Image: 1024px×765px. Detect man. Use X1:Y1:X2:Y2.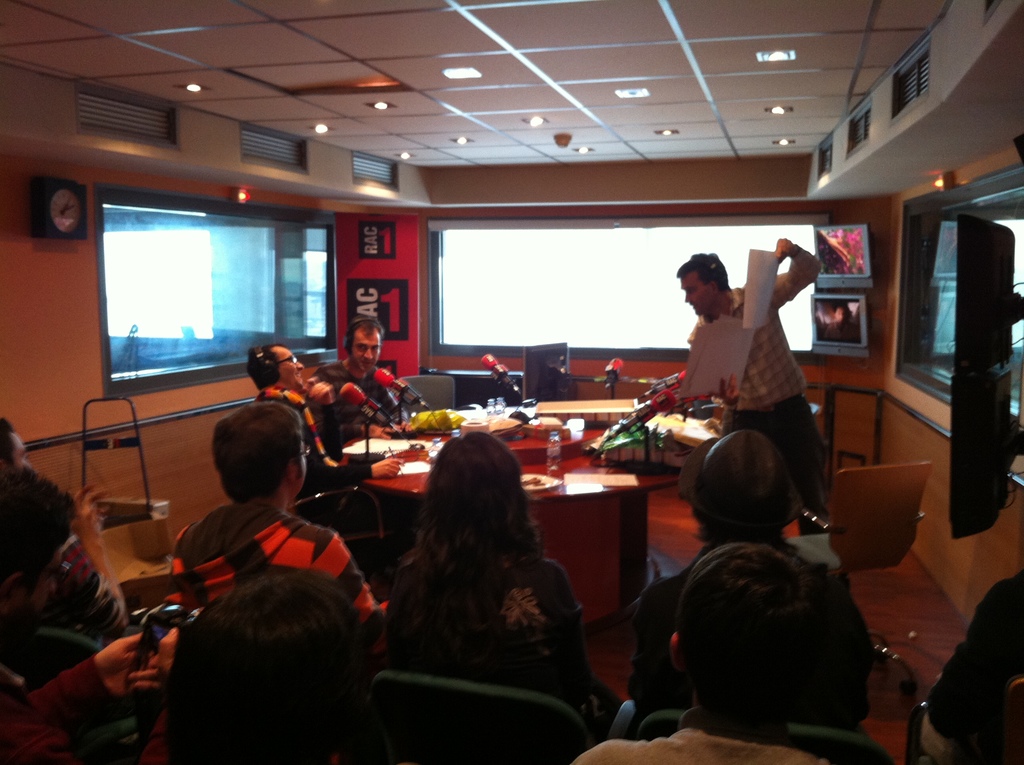
173:402:385:630.
